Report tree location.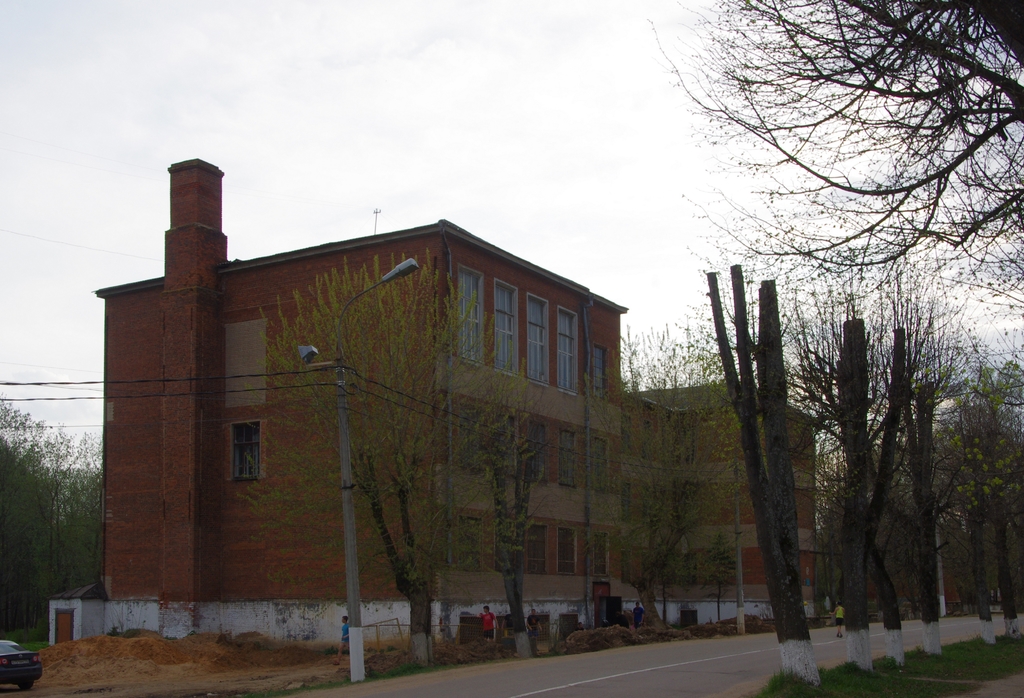
Report: detection(426, 359, 615, 669).
